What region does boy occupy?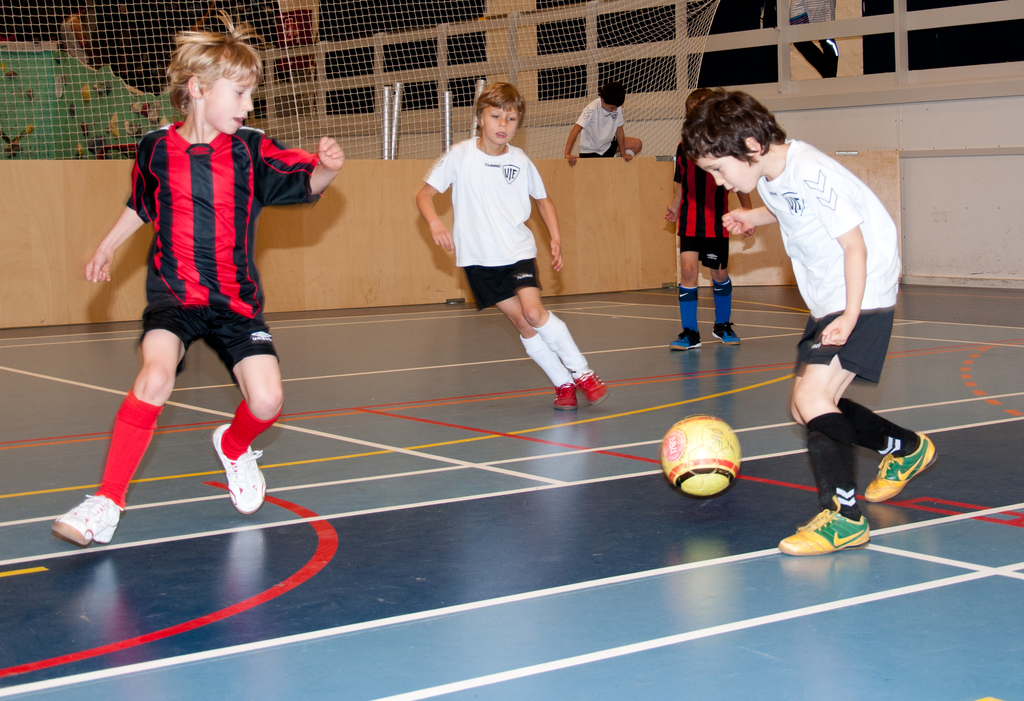
rect(665, 88, 755, 351).
